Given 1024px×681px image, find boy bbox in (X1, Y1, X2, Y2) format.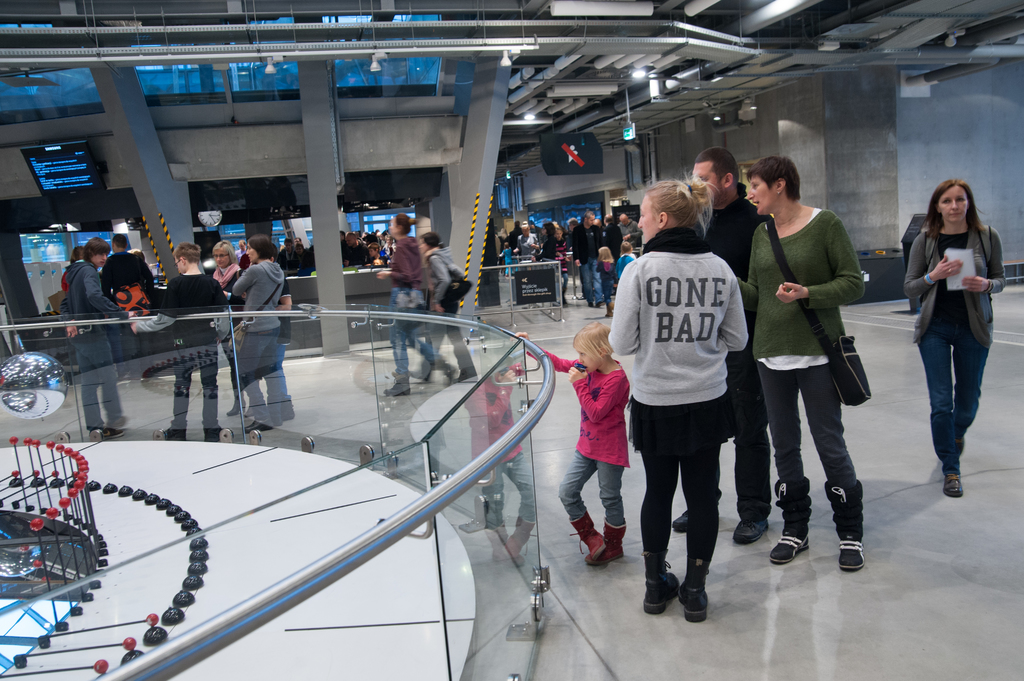
(69, 236, 138, 440).
